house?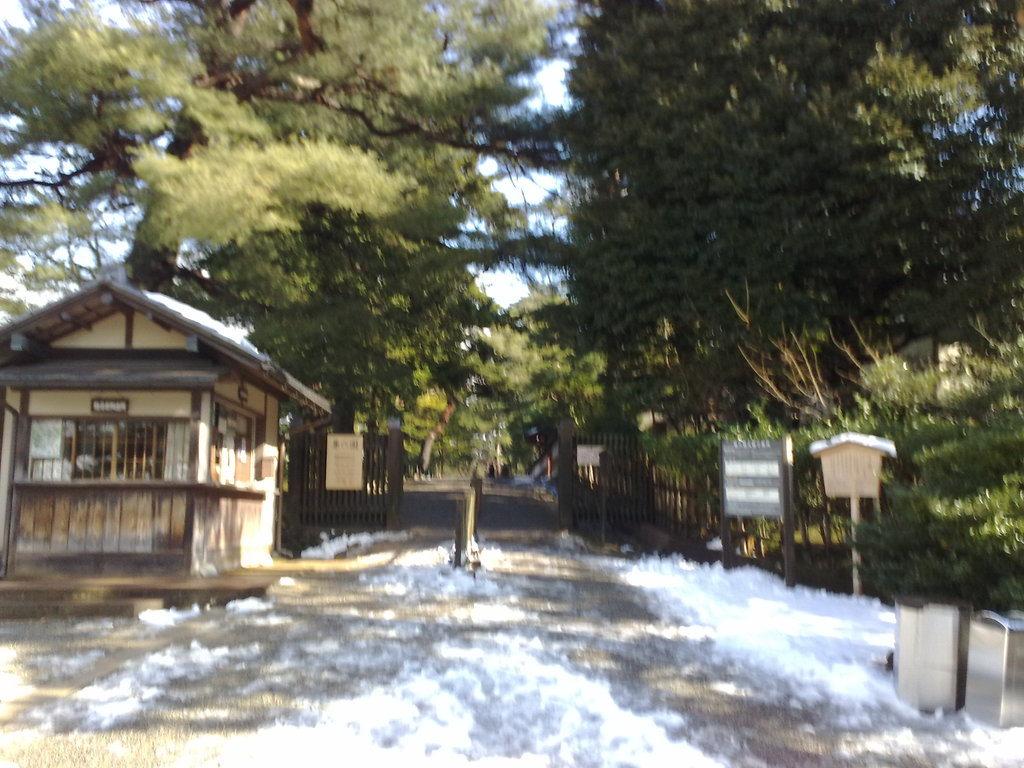
Rect(0, 269, 332, 553)
